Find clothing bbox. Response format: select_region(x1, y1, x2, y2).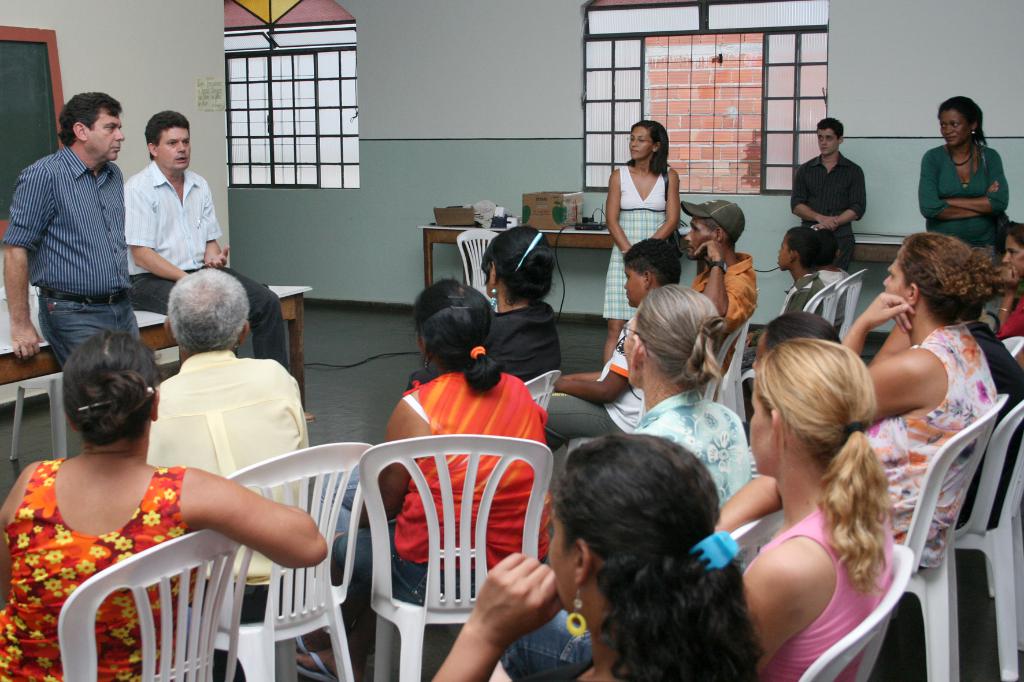
select_region(919, 145, 1012, 268).
